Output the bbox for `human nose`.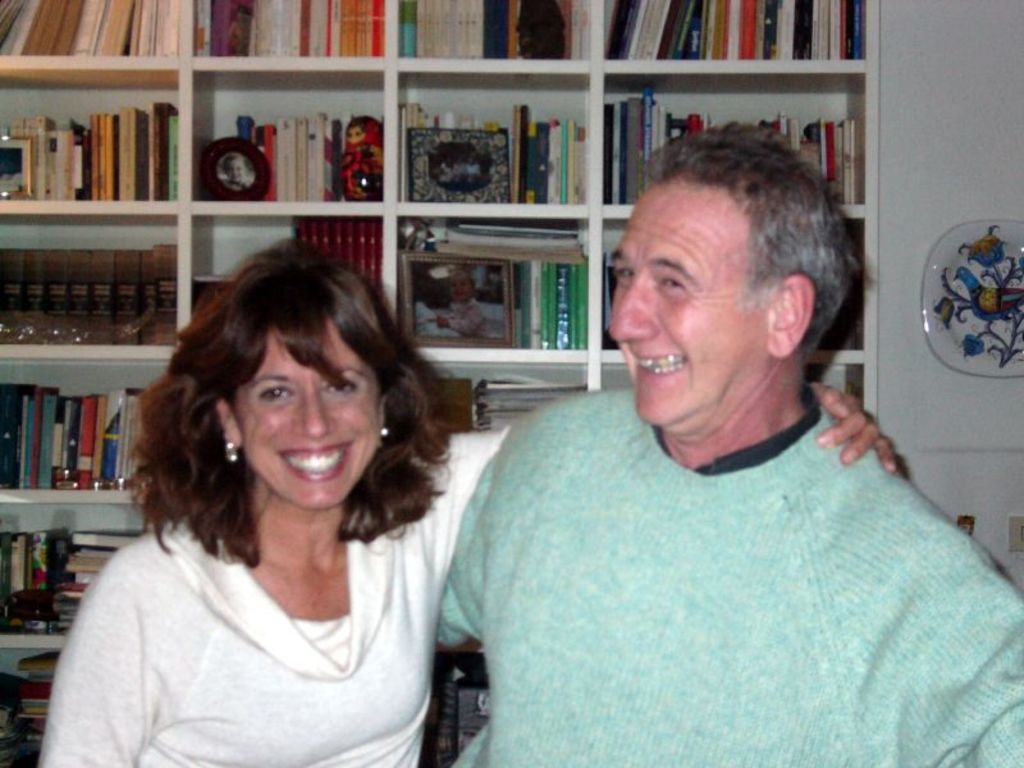
292 384 335 435.
